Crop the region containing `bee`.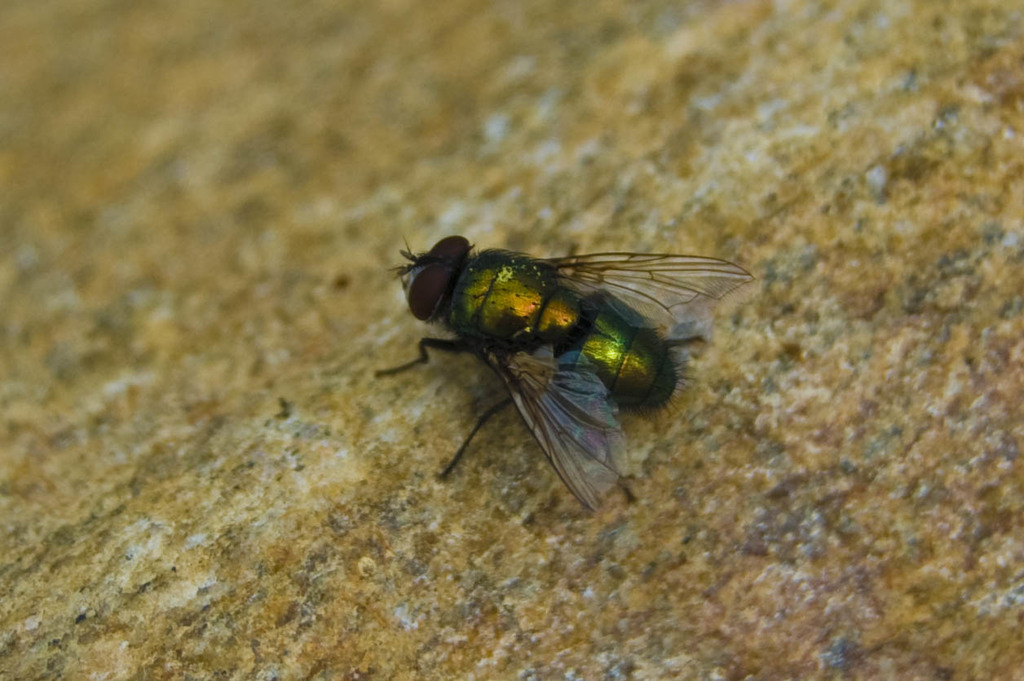
Crop region: 399,223,738,444.
